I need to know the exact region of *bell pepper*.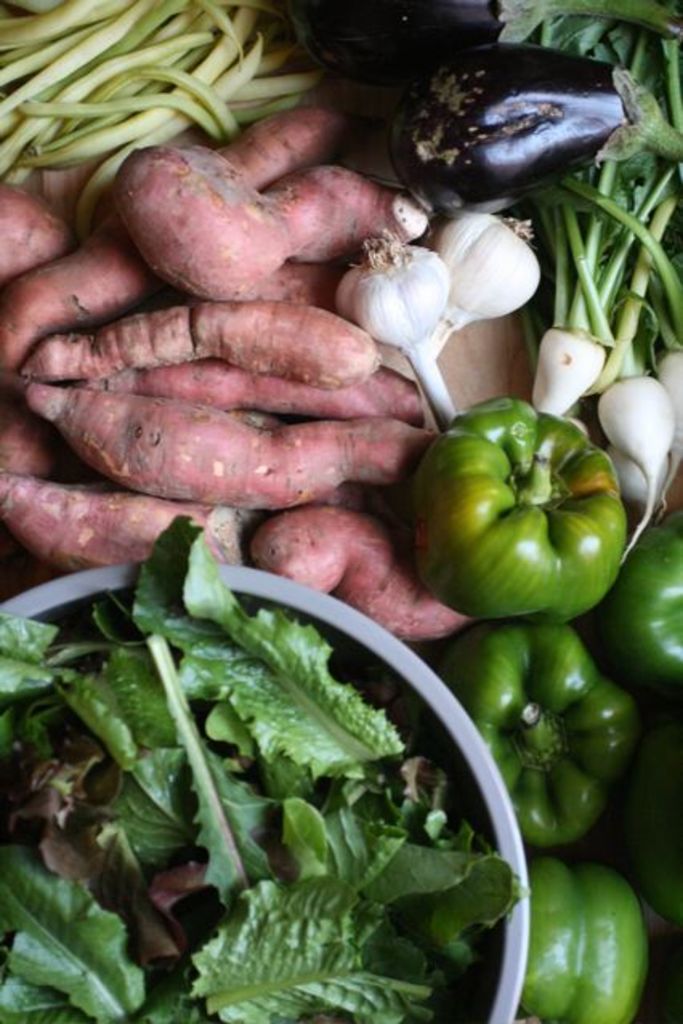
Region: 603, 519, 681, 686.
